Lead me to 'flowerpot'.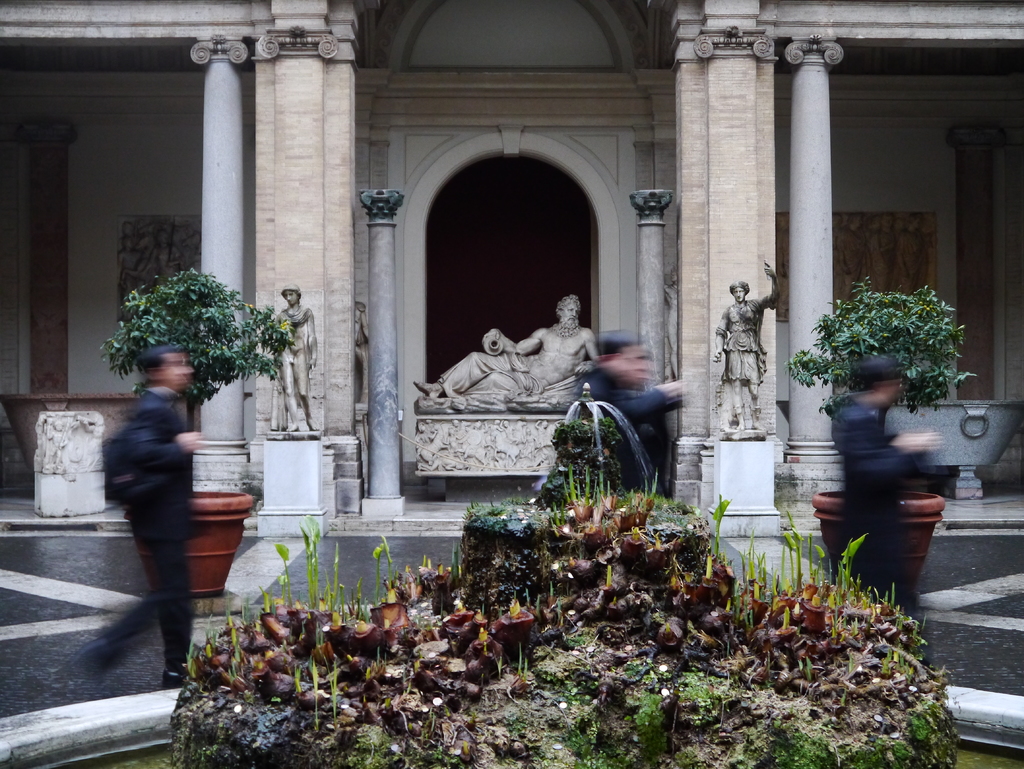
Lead to detection(805, 483, 945, 601).
